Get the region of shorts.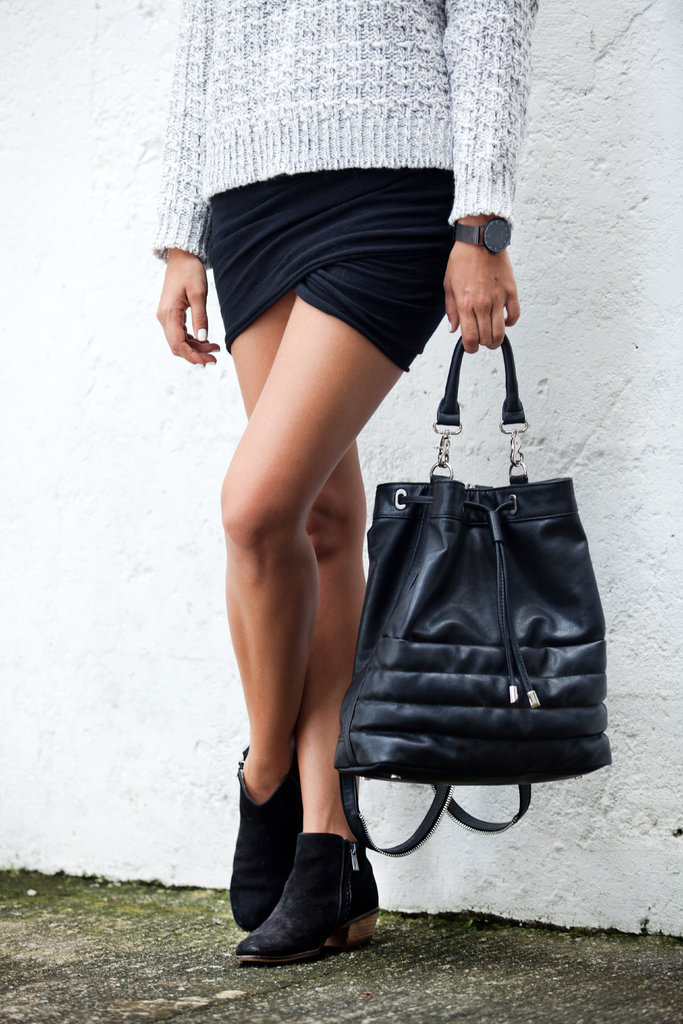
(x1=204, y1=196, x2=448, y2=347).
